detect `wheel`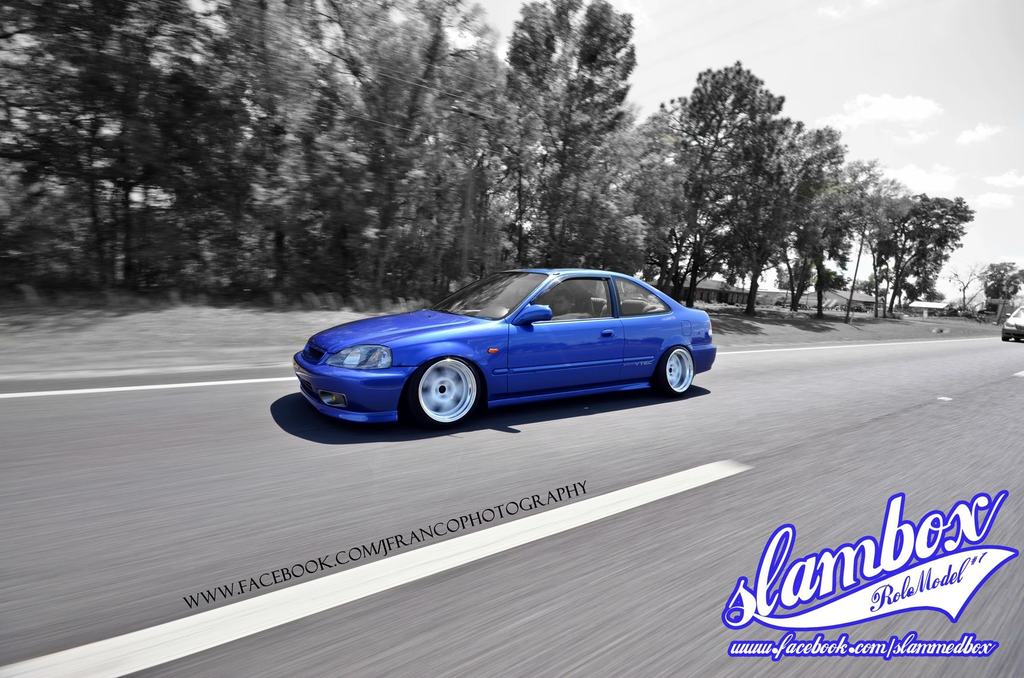
1001, 334, 1010, 344
